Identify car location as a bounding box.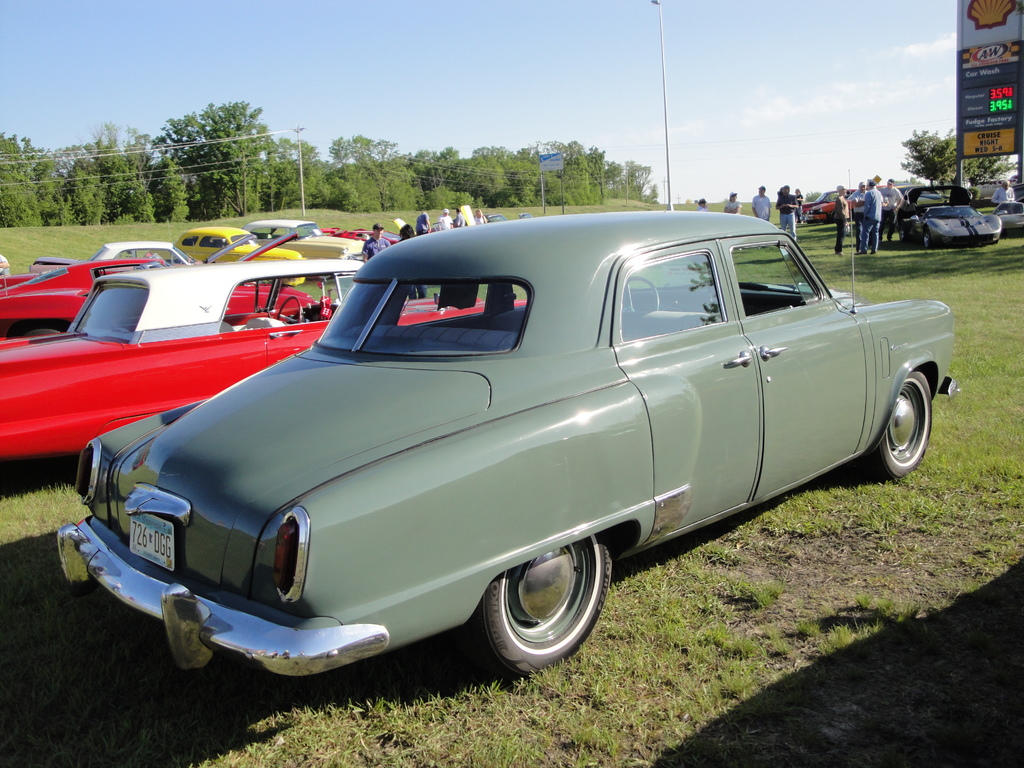
886,178,999,252.
